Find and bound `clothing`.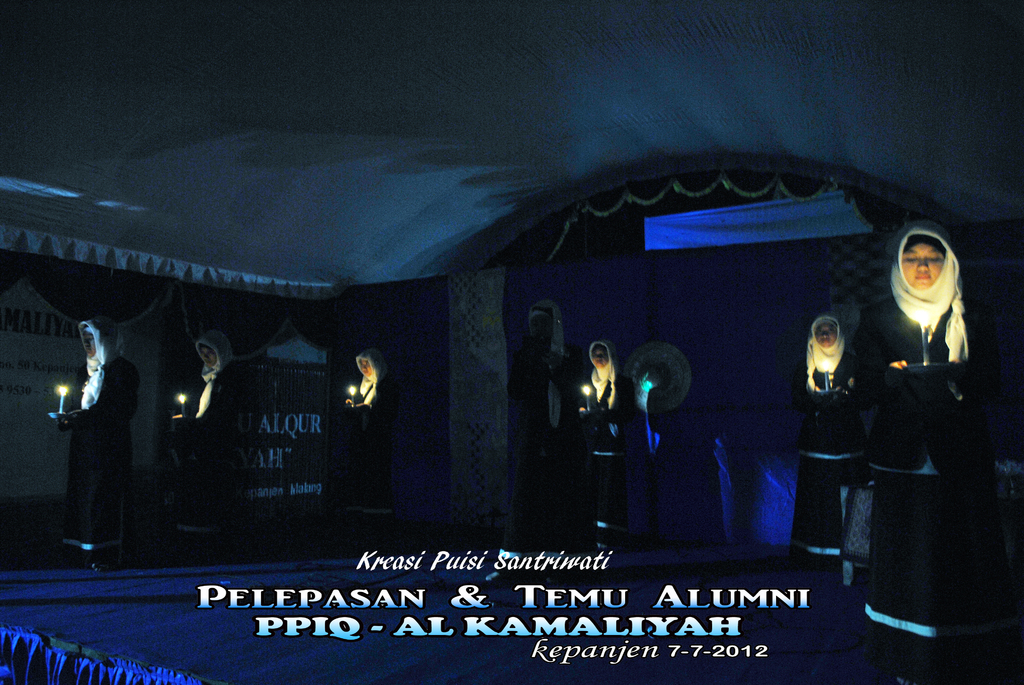
Bound: bbox(584, 340, 639, 528).
